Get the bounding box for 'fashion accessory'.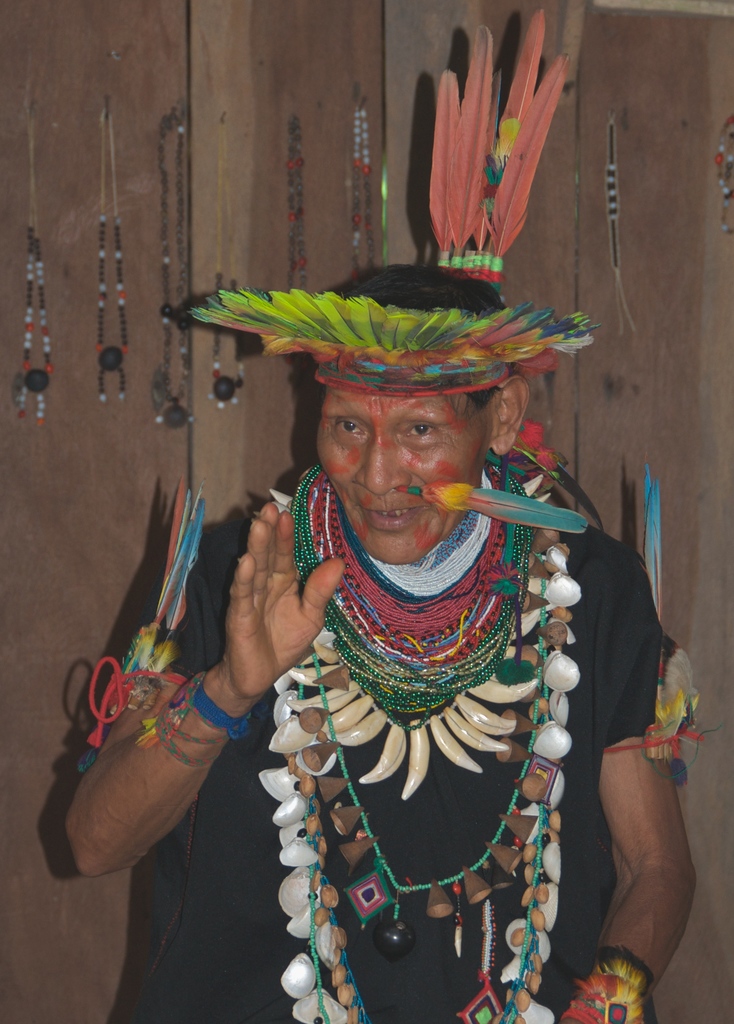
locate(341, 99, 373, 264).
